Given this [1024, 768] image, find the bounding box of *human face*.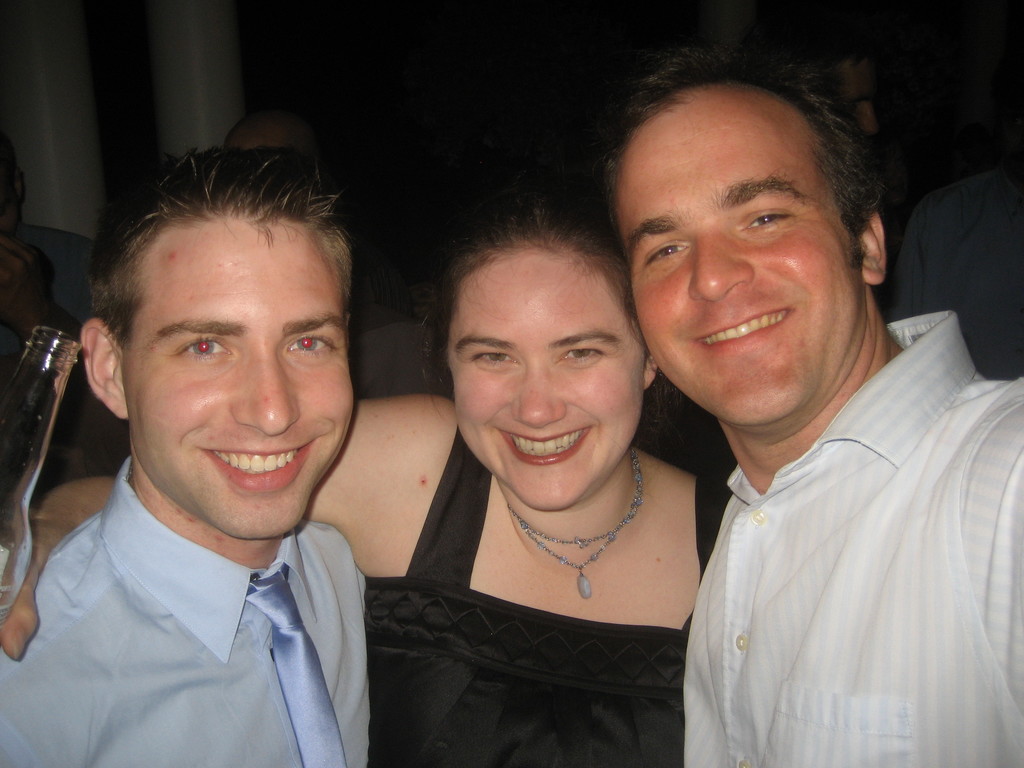
BBox(623, 93, 860, 426).
